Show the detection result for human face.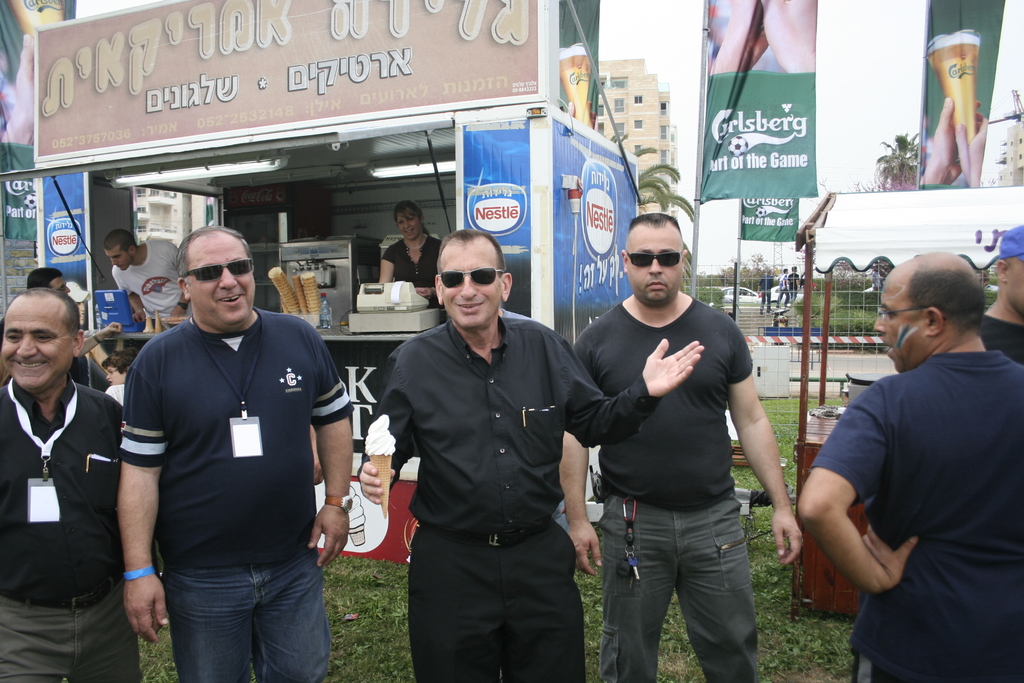
(109, 248, 126, 269).
